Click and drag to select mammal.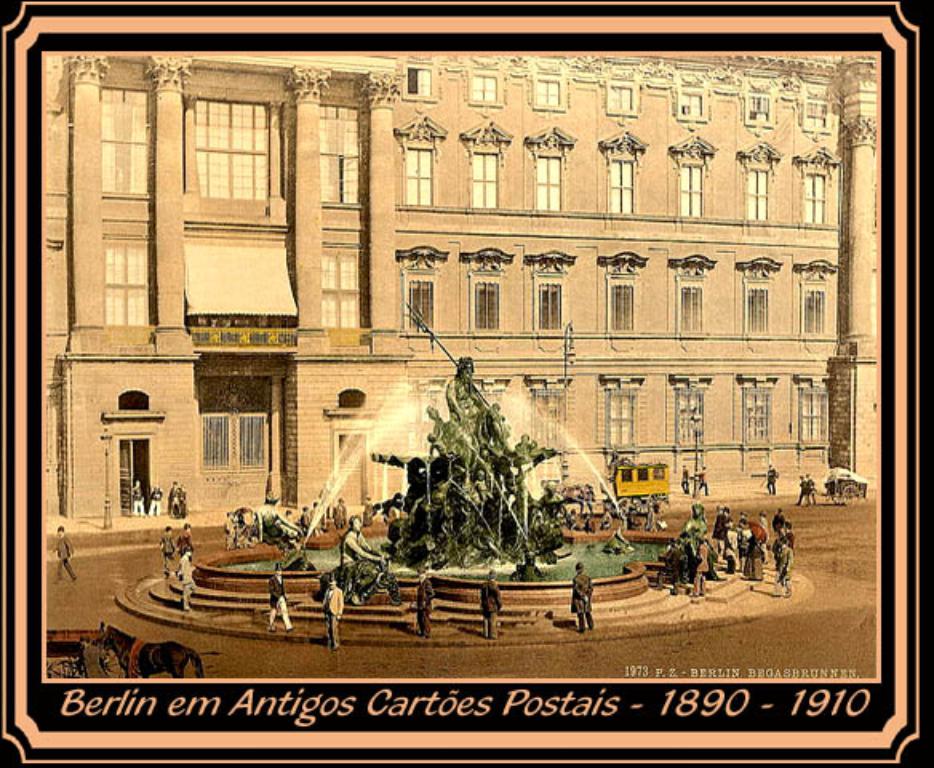
Selection: (600,507,609,533).
